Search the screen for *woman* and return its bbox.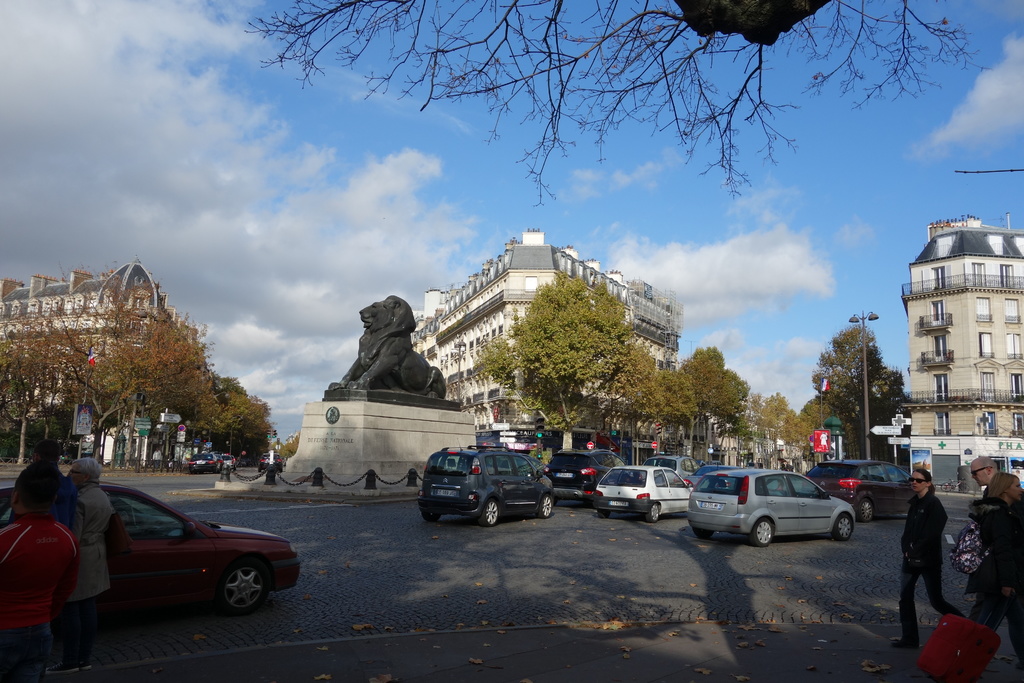
Found: select_region(960, 470, 1023, 672).
